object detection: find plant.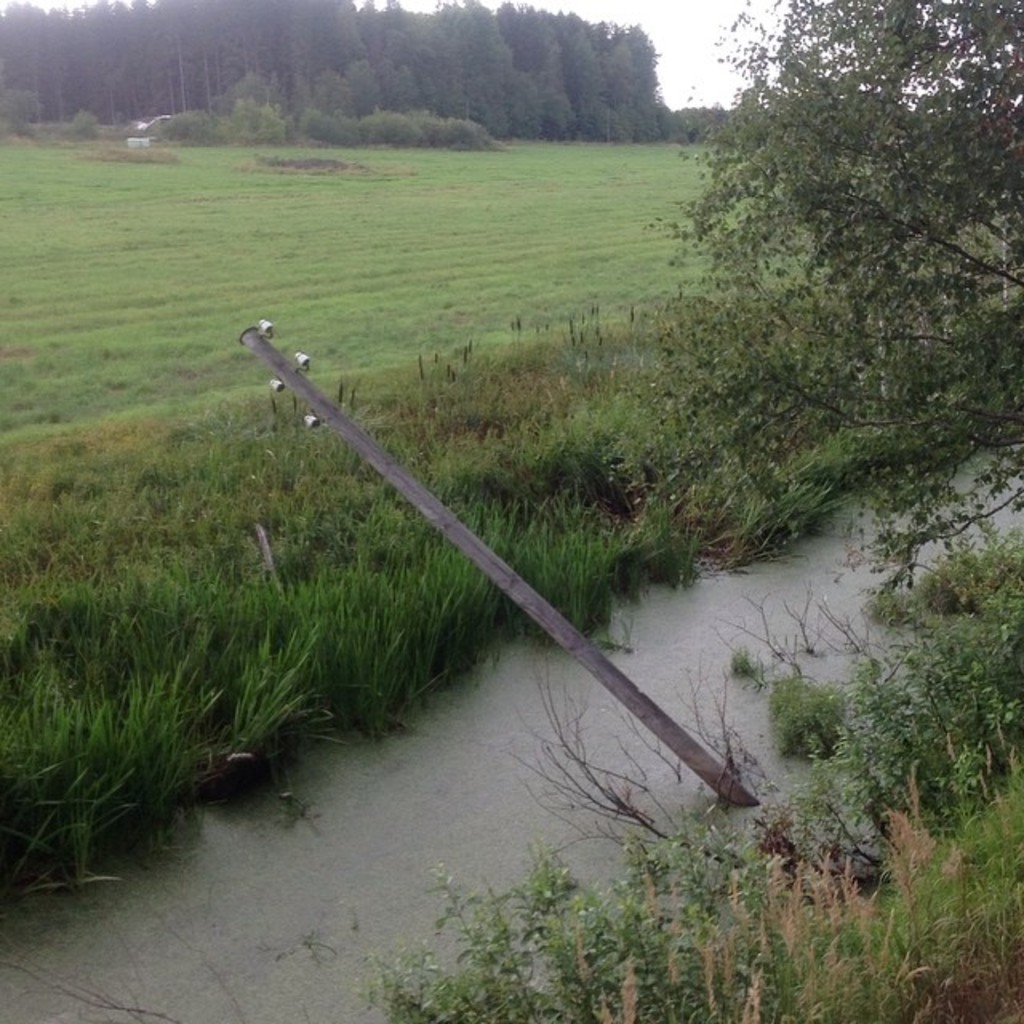
[x1=0, y1=227, x2=1016, y2=656].
